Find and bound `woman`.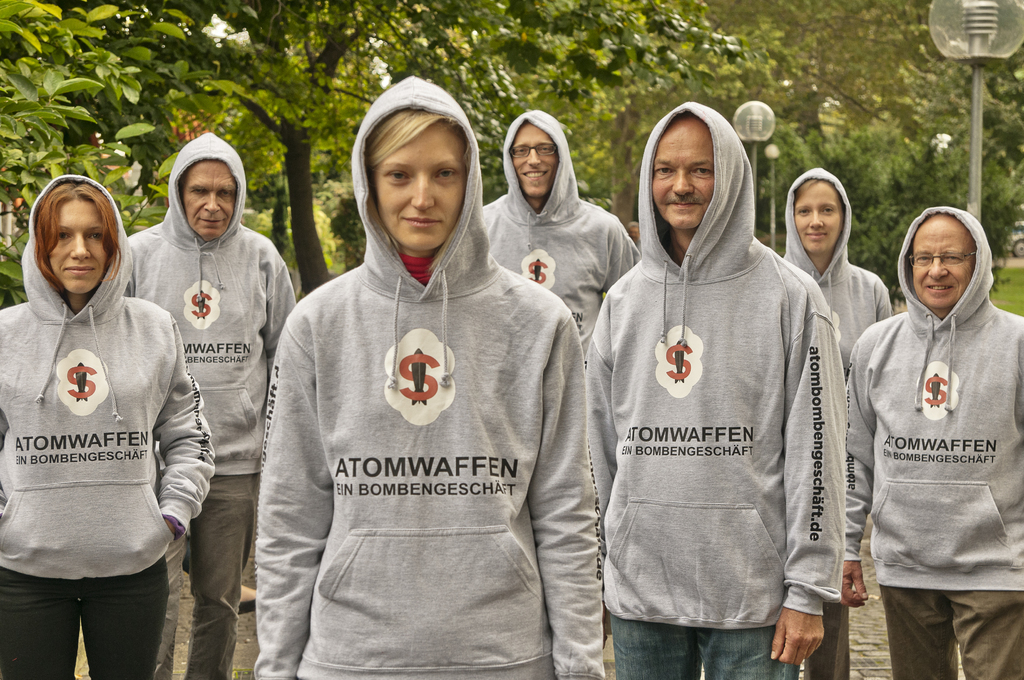
Bound: 8/145/197/679.
